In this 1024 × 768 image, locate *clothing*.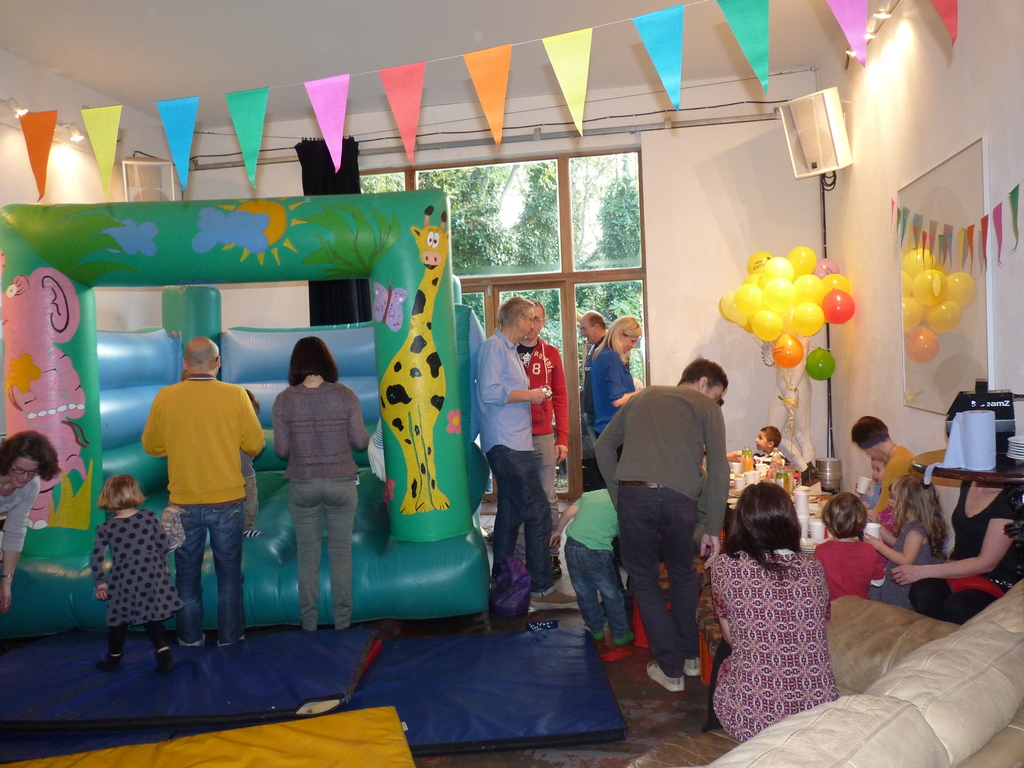
Bounding box: crop(251, 337, 360, 612).
